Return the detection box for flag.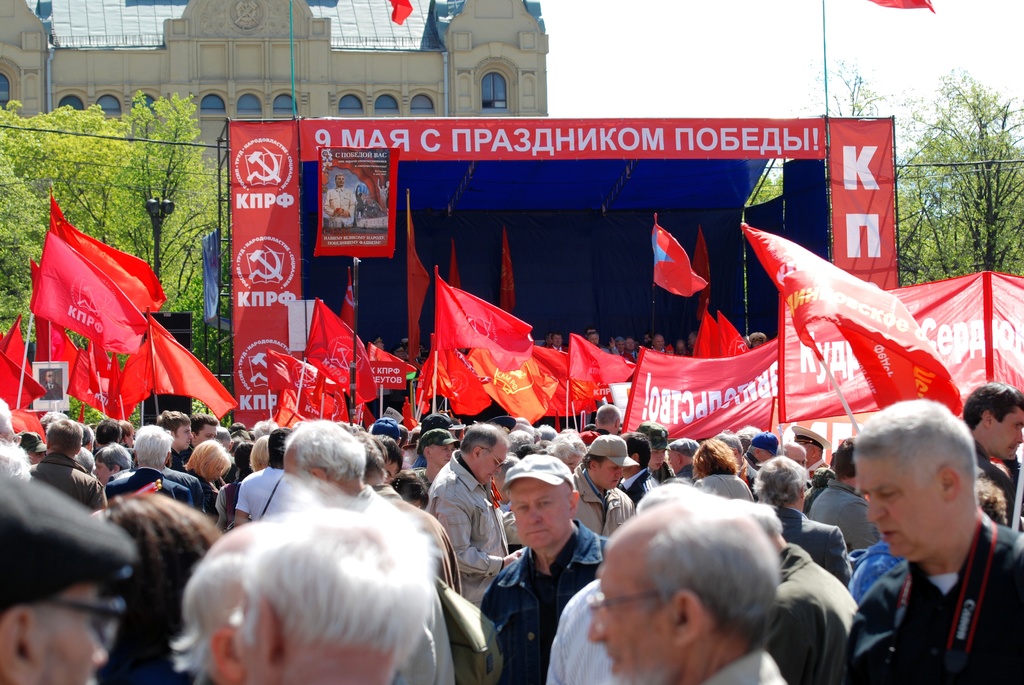
bbox=[499, 231, 516, 313].
